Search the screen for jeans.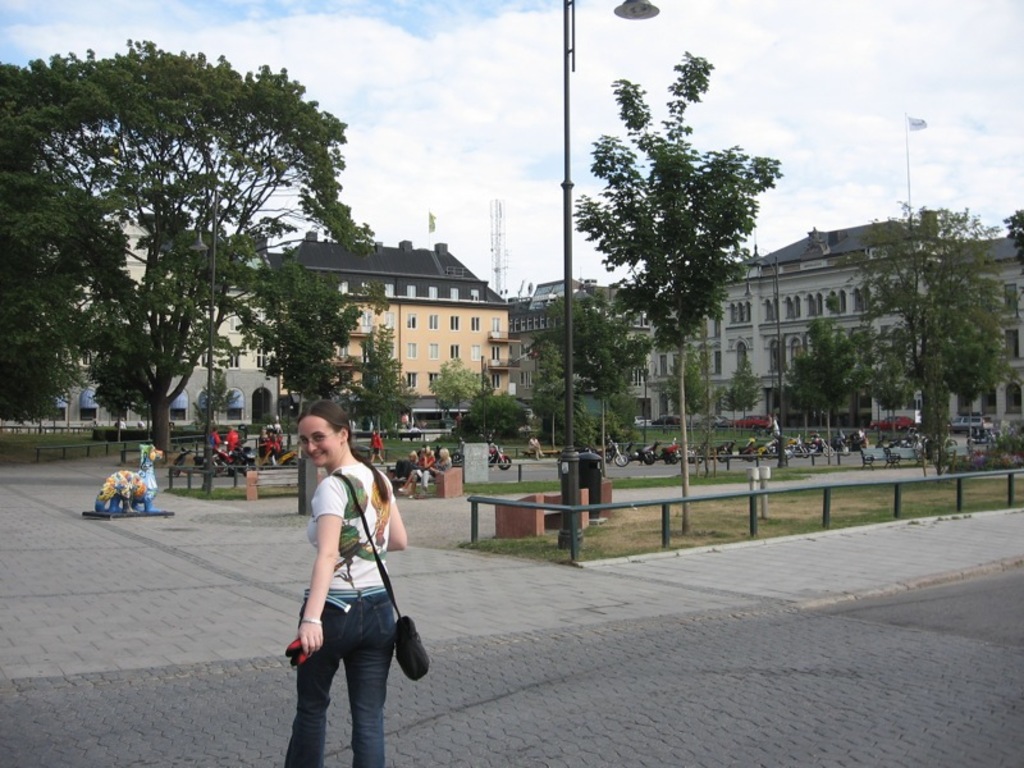
Found at box(283, 605, 403, 763).
